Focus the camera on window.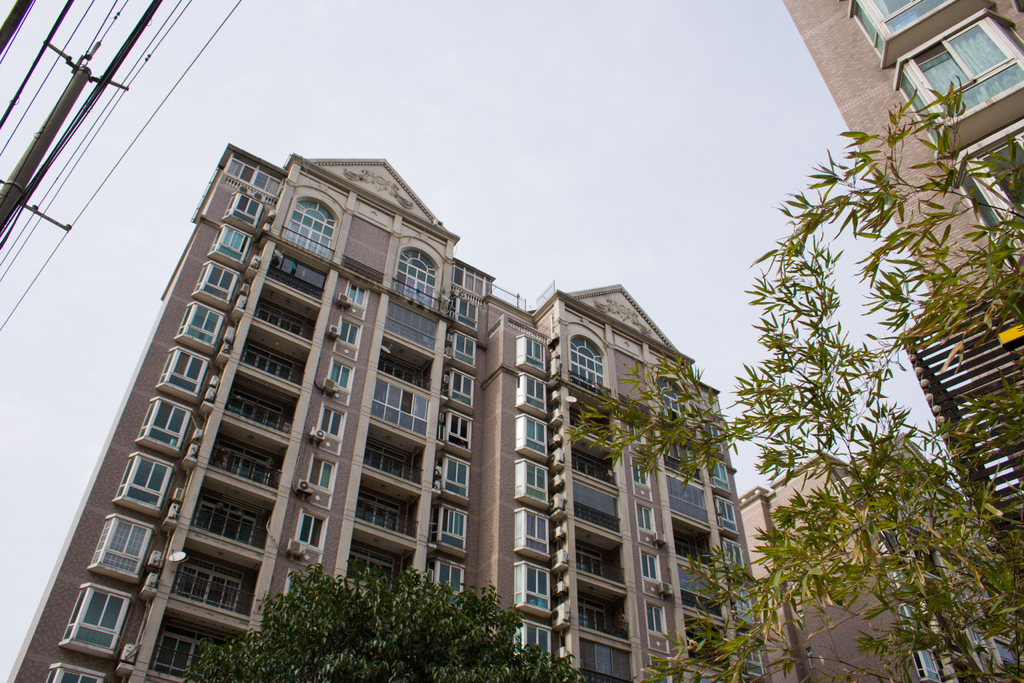
Focus region: box(513, 458, 548, 509).
